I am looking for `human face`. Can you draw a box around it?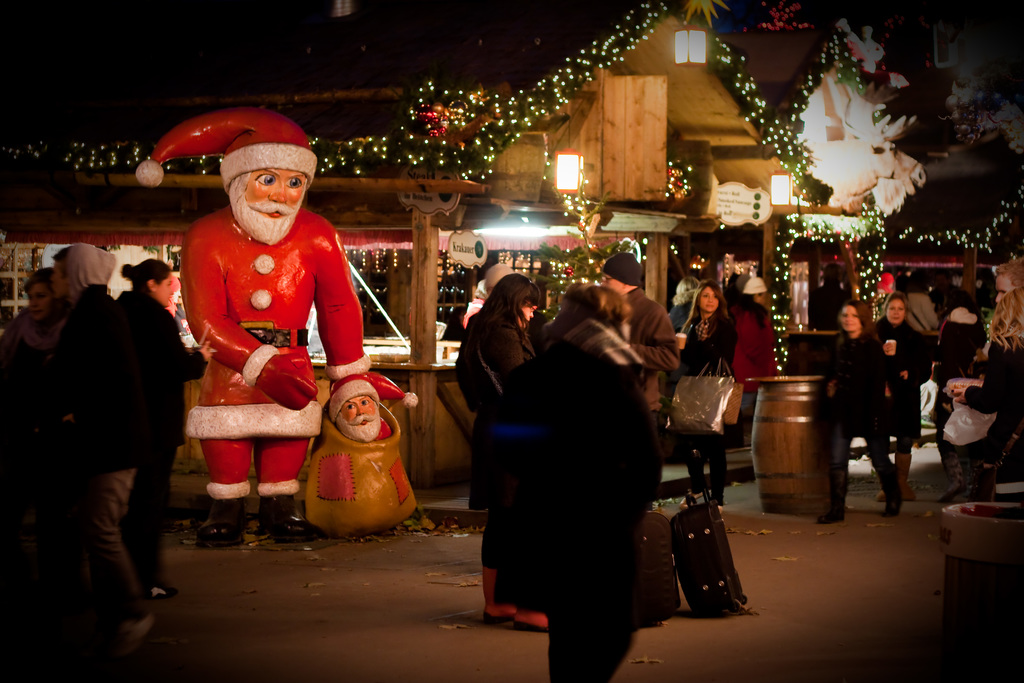
Sure, the bounding box is x1=27, y1=283, x2=54, y2=314.
